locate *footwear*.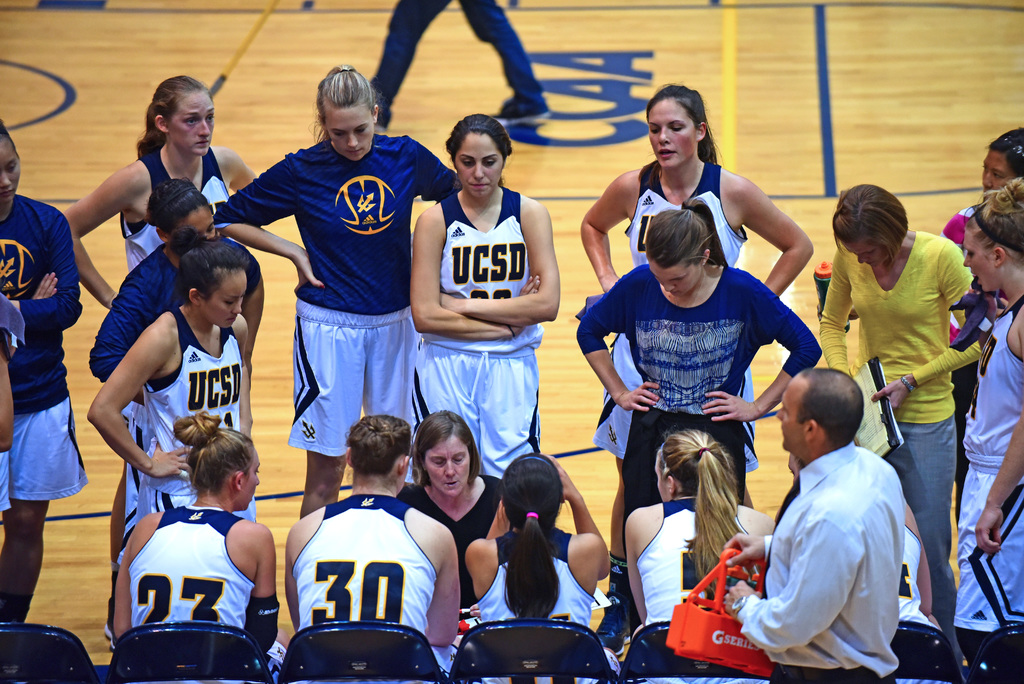
Bounding box: BBox(595, 593, 634, 657).
